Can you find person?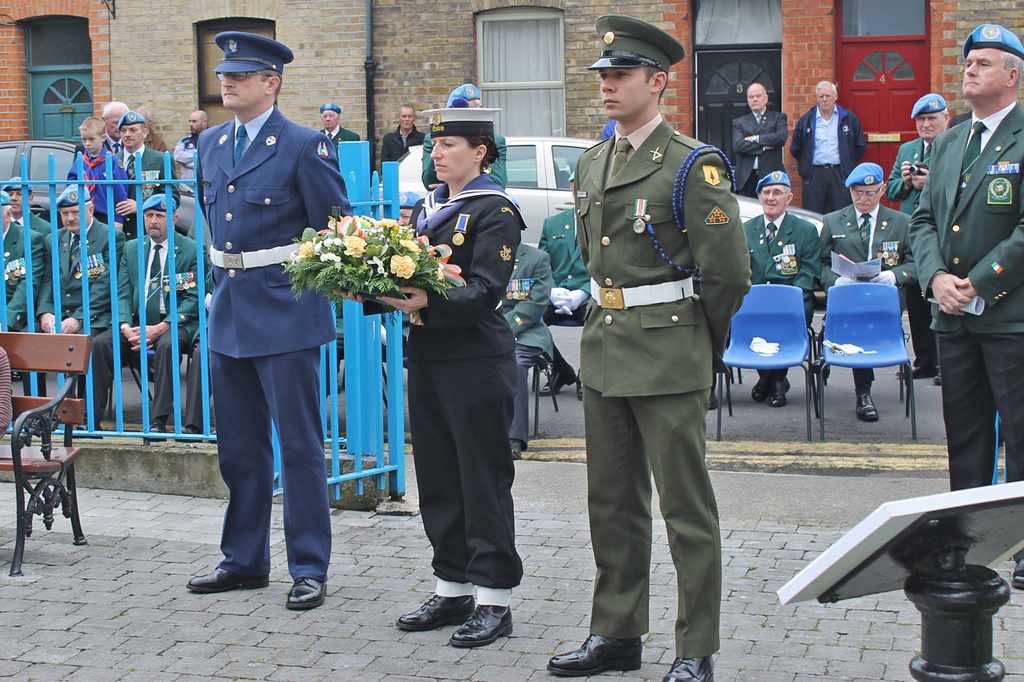
Yes, bounding box: 885,89,950,218.
